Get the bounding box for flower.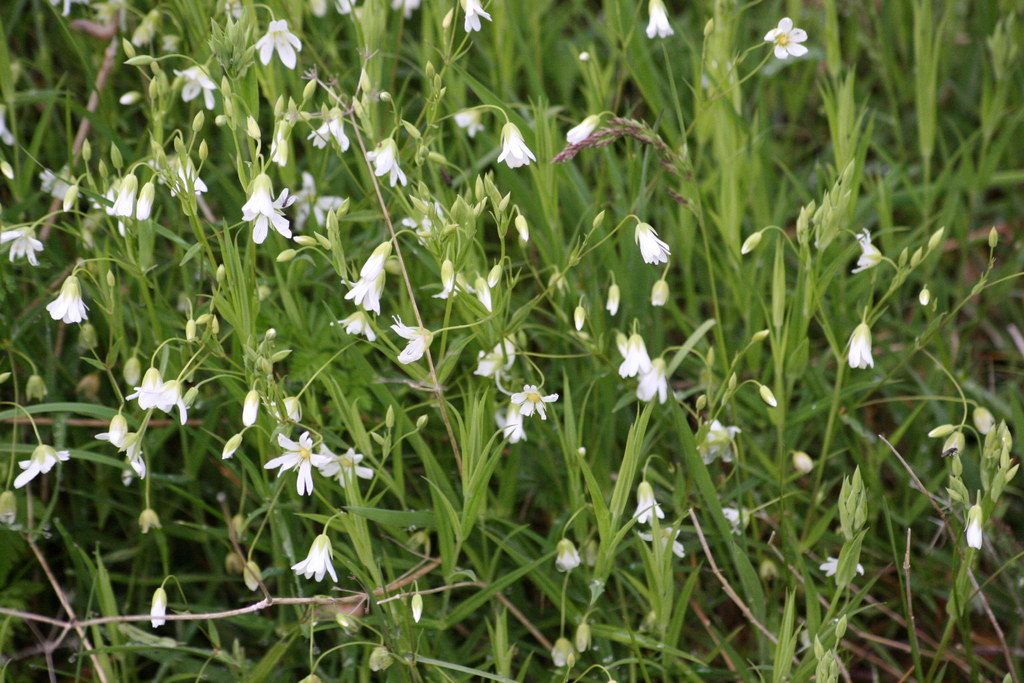
locate(289, 542, 341, 588).
